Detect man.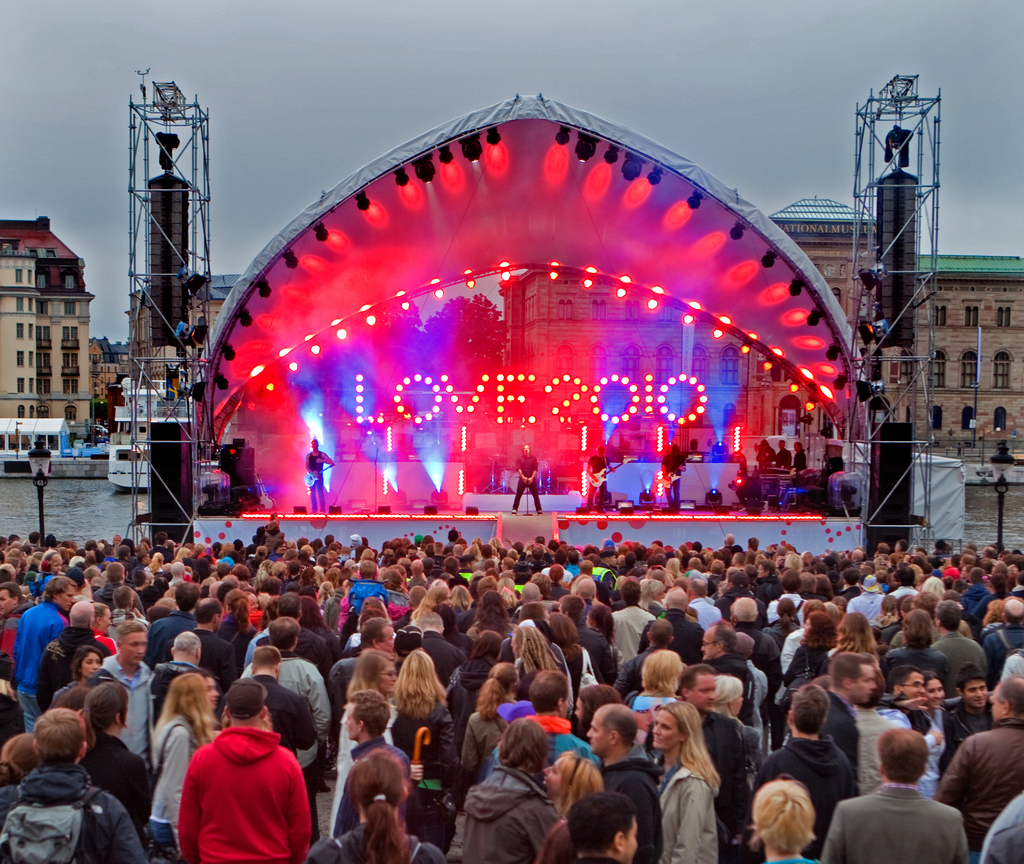
Detected at bbox=[579, 445, 619, 514].
